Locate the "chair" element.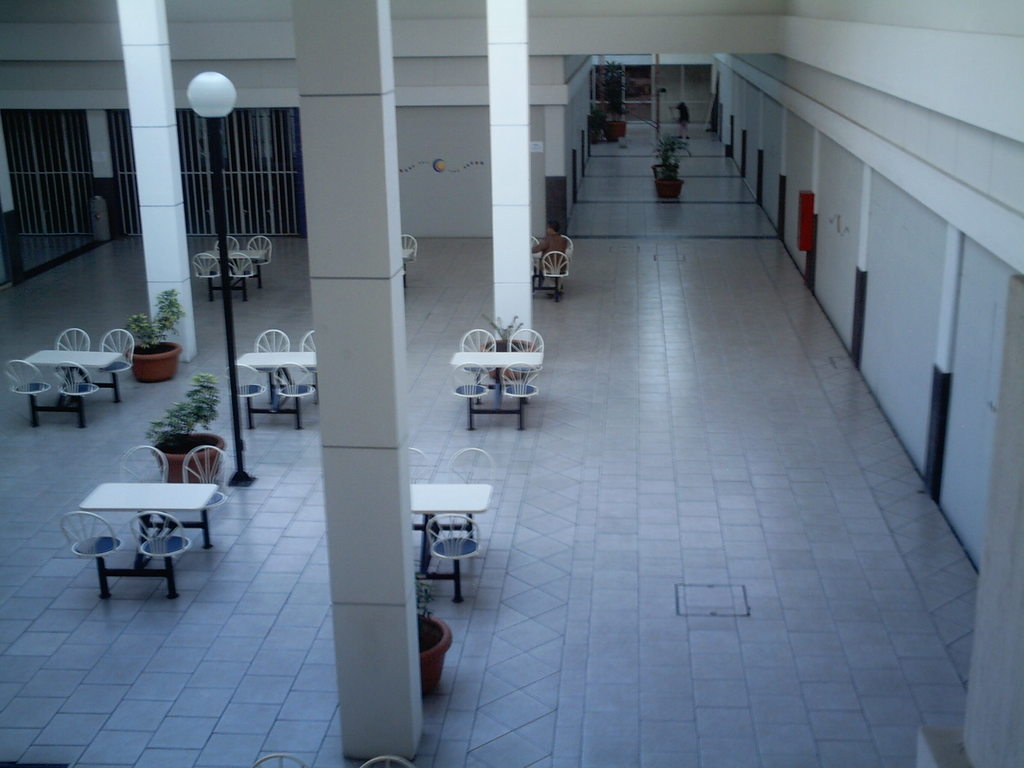
Element bbox: 255,328,288,357.
